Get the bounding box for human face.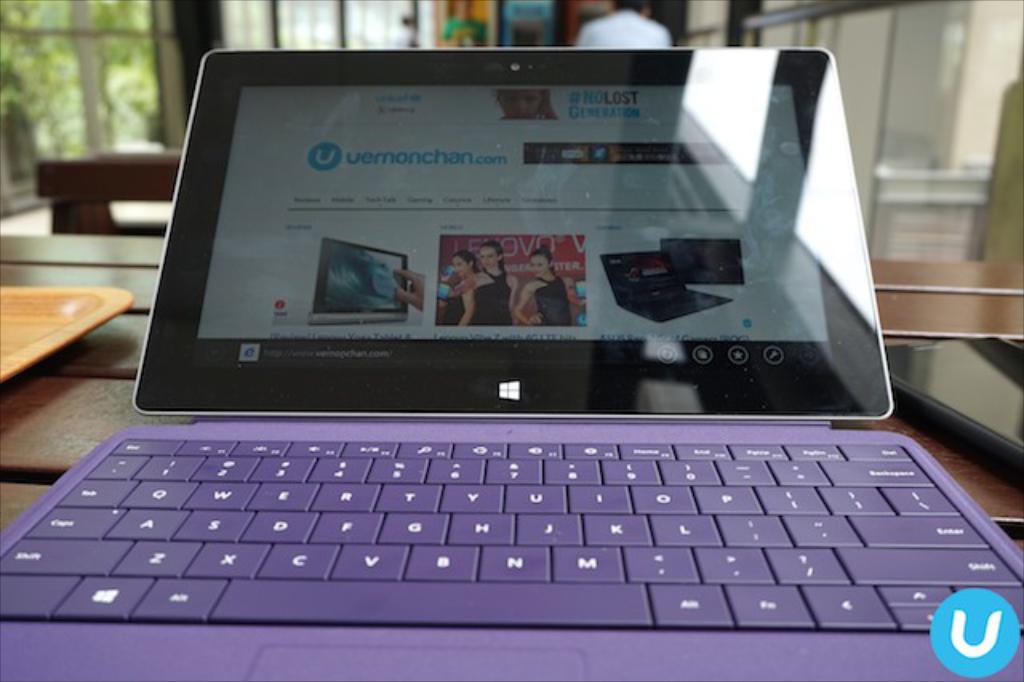
[458,255,466,274].
